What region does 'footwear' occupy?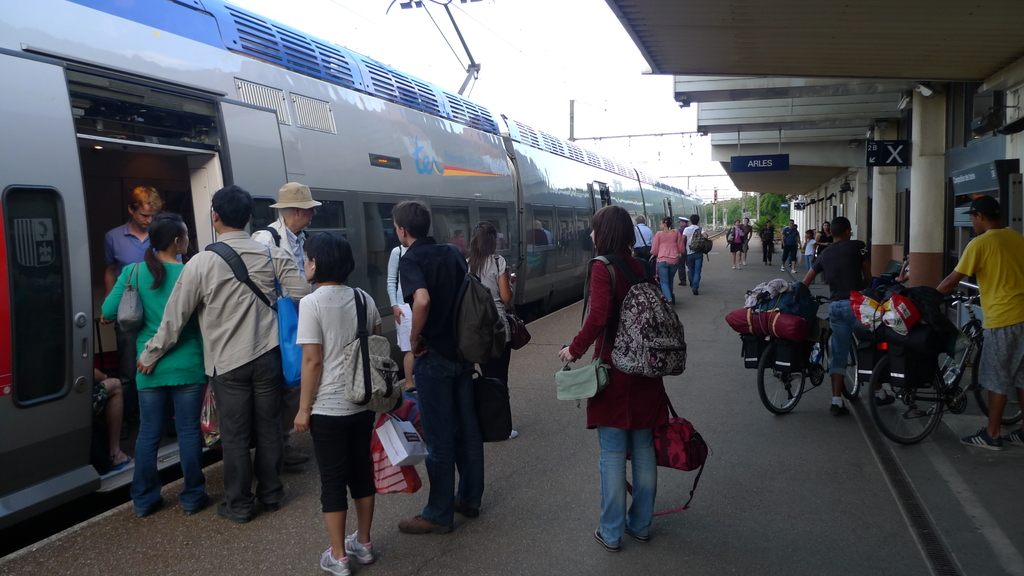
(830, 403, 845, 418).
